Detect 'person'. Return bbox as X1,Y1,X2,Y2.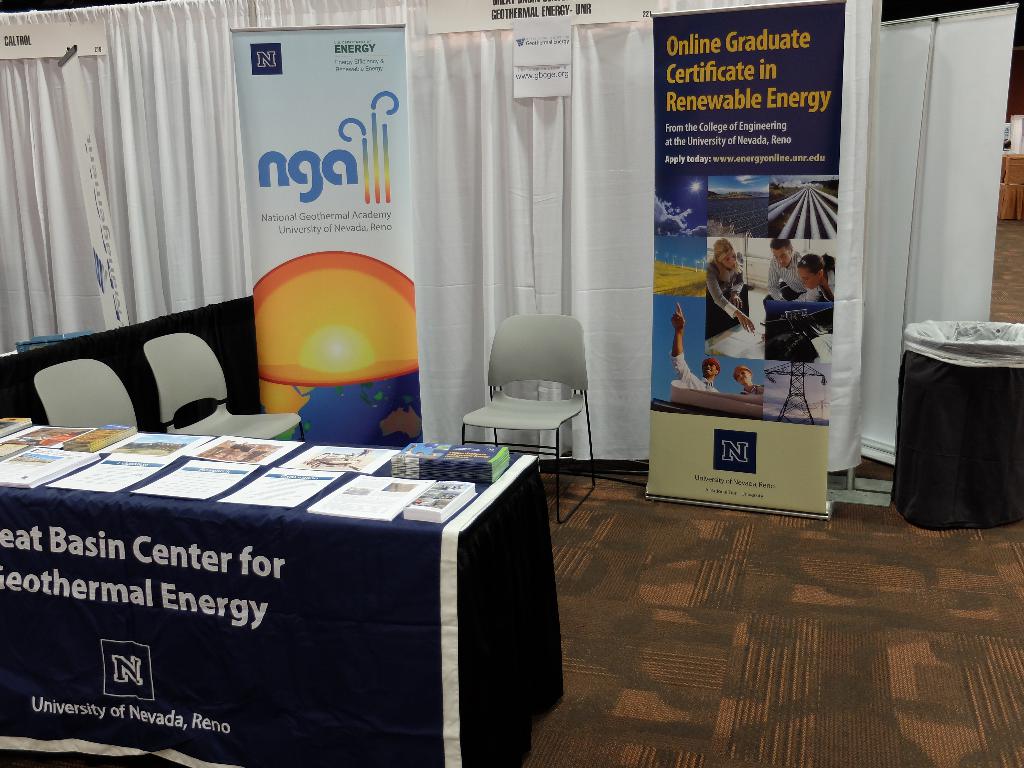
669,302,748,390.
